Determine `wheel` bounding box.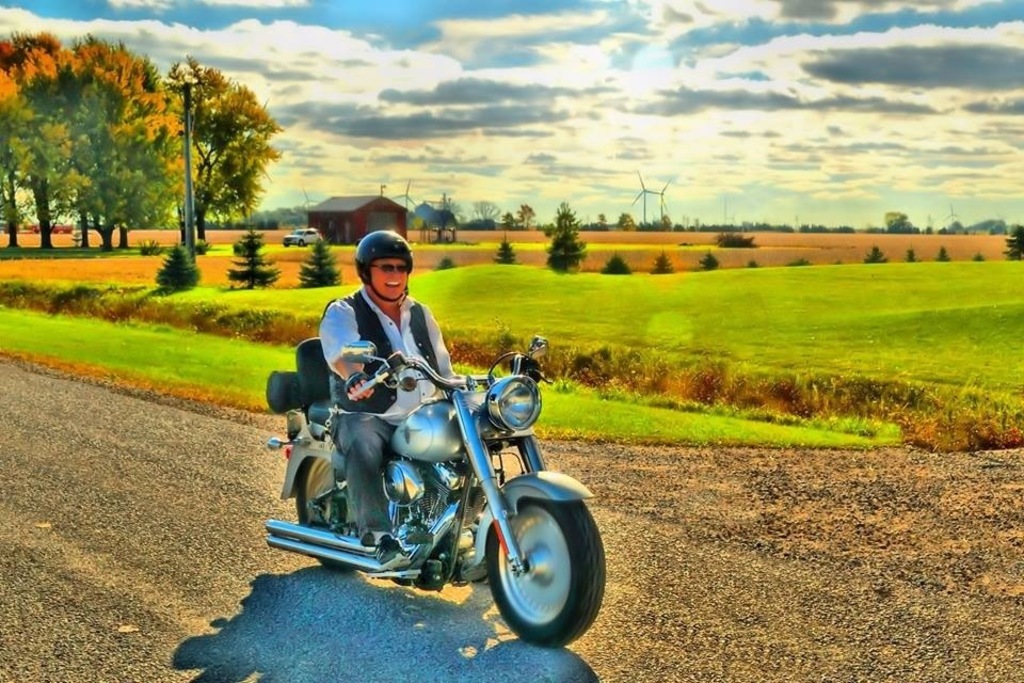
Determined: 286, 448, 362, 584.
